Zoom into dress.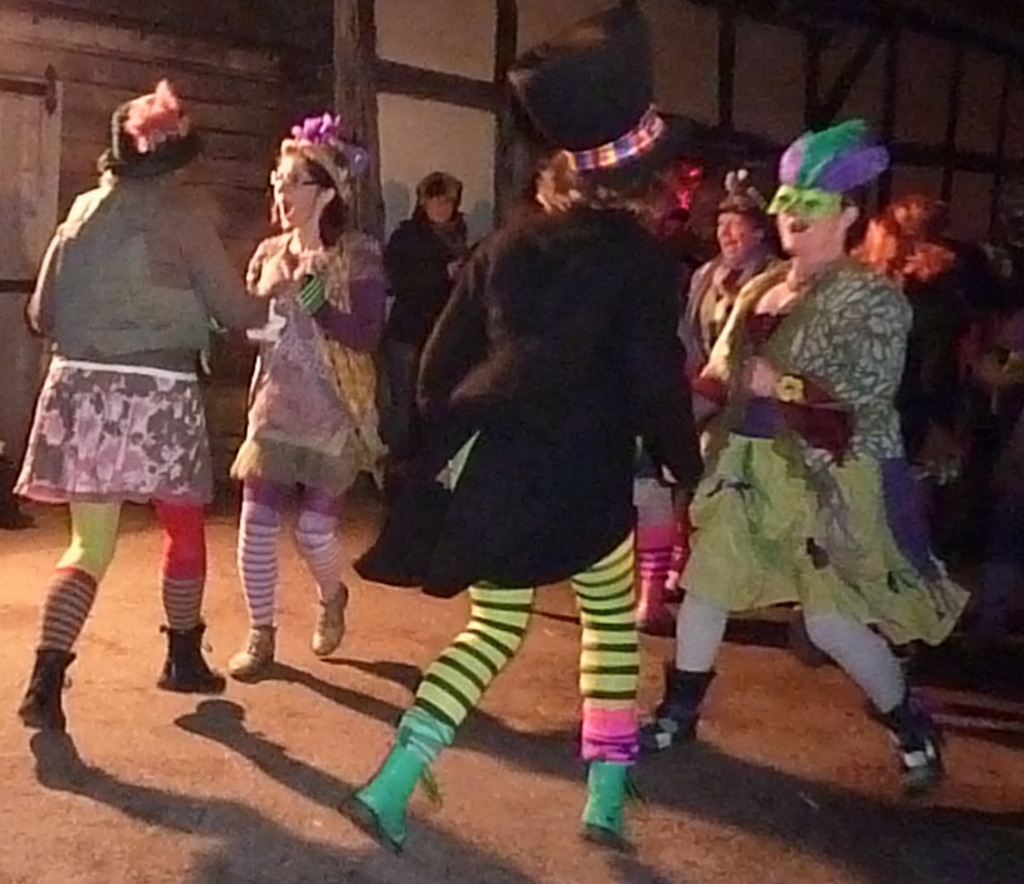
Zoom target: 230 221 397 501.
